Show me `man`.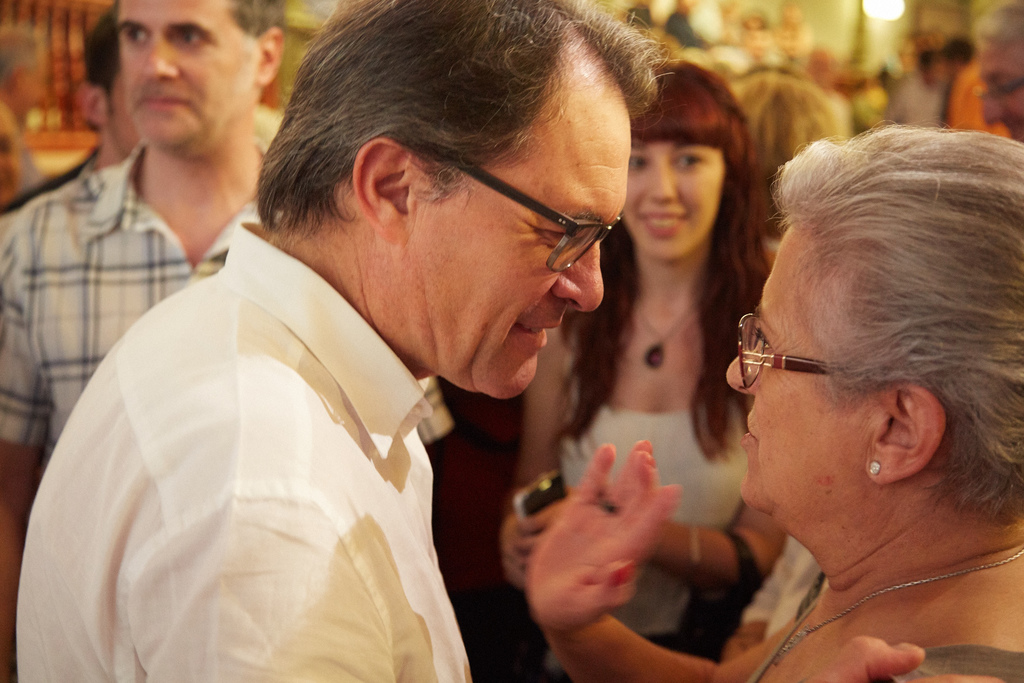
`man` is here: box=[6, 0, 688, 682].
